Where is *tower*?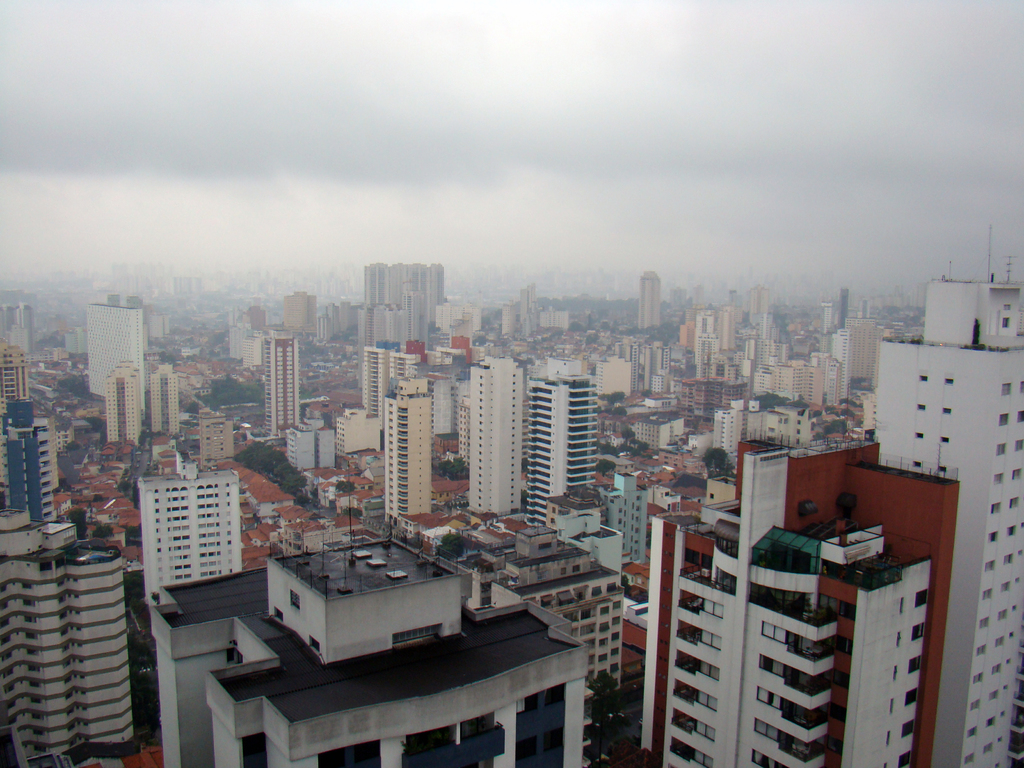
(80,306,144,392).
